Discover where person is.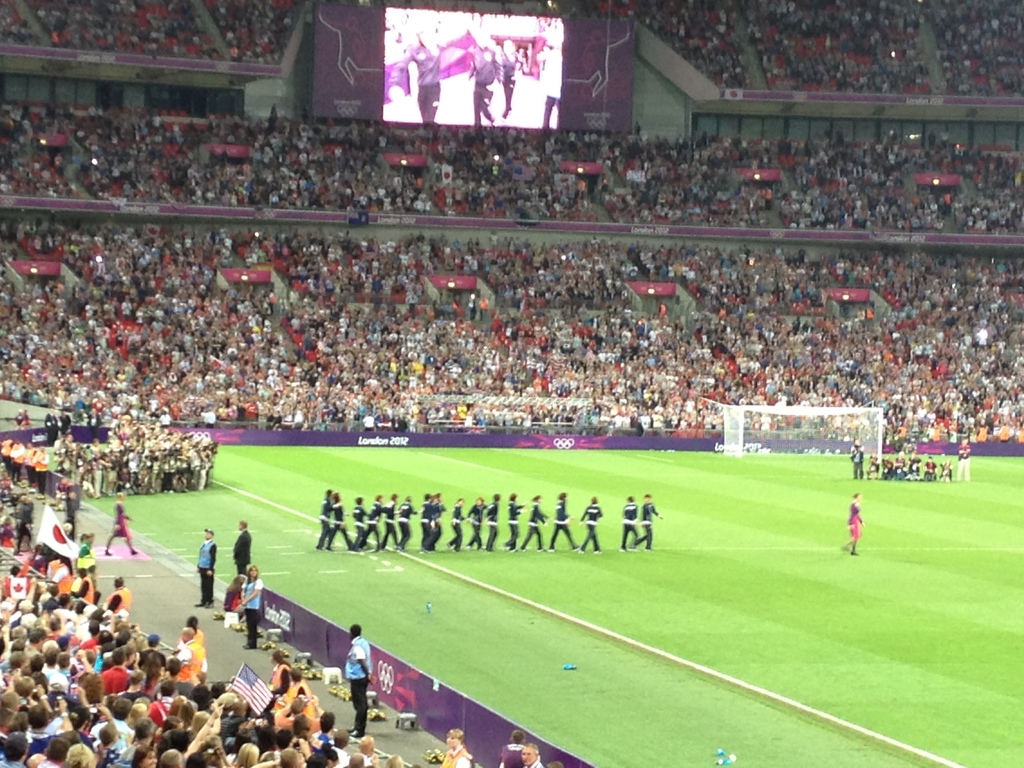
Discovered at Rect(502, 38, 524, 120).
